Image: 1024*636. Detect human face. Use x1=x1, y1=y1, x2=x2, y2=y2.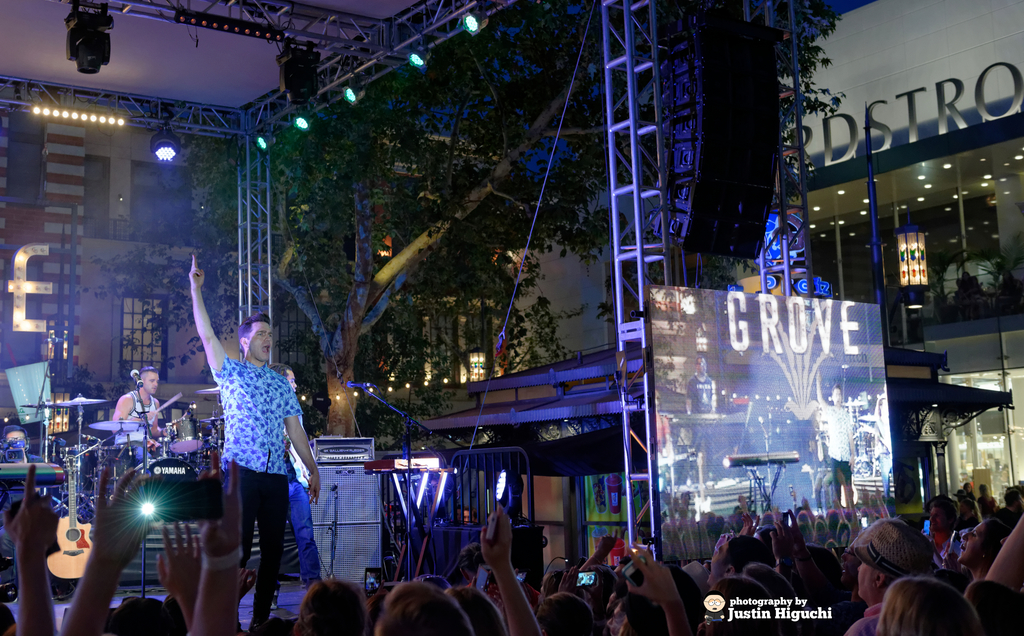
x1=710, y1=547, x2=728, y2=585.
